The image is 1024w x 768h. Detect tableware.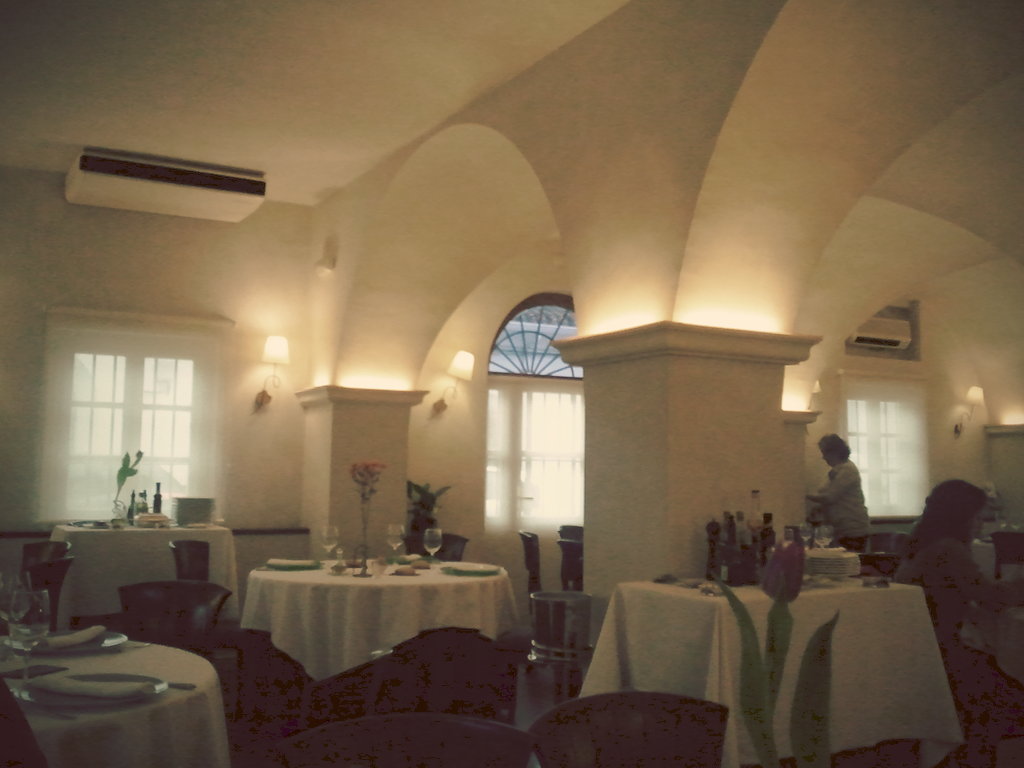
Detection: 447, 555, 502, 579.
